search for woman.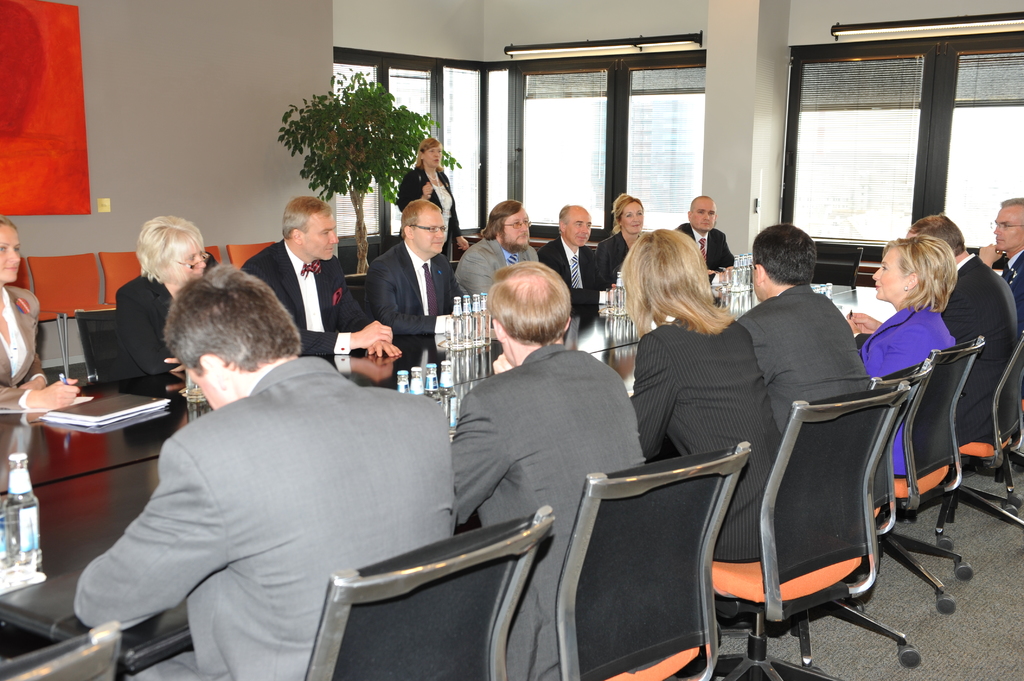
Found at (x1=396, y1=134, x2=474, y2=264).
